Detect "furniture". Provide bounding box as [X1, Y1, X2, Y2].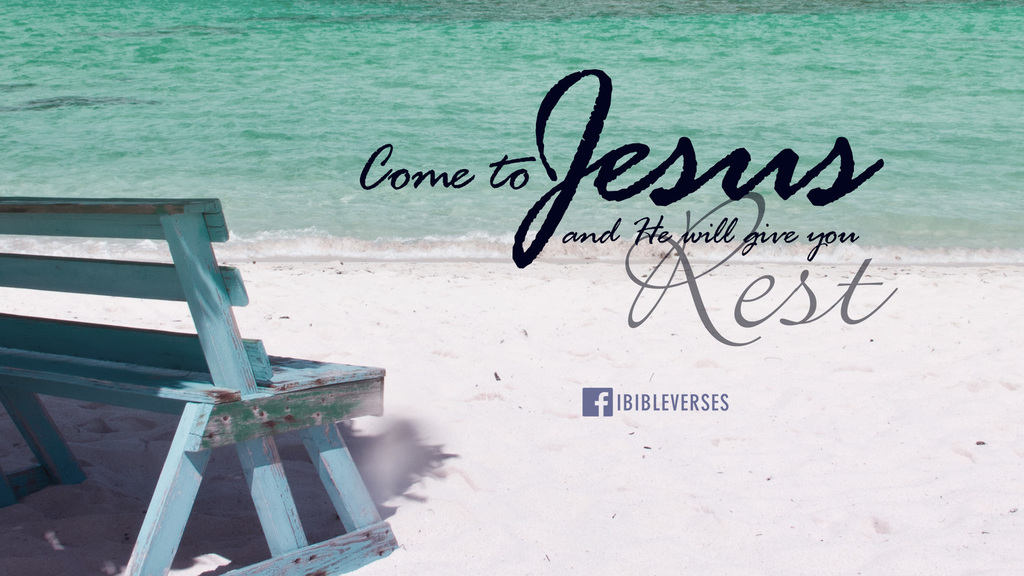
[0, 193, 402, 575].
